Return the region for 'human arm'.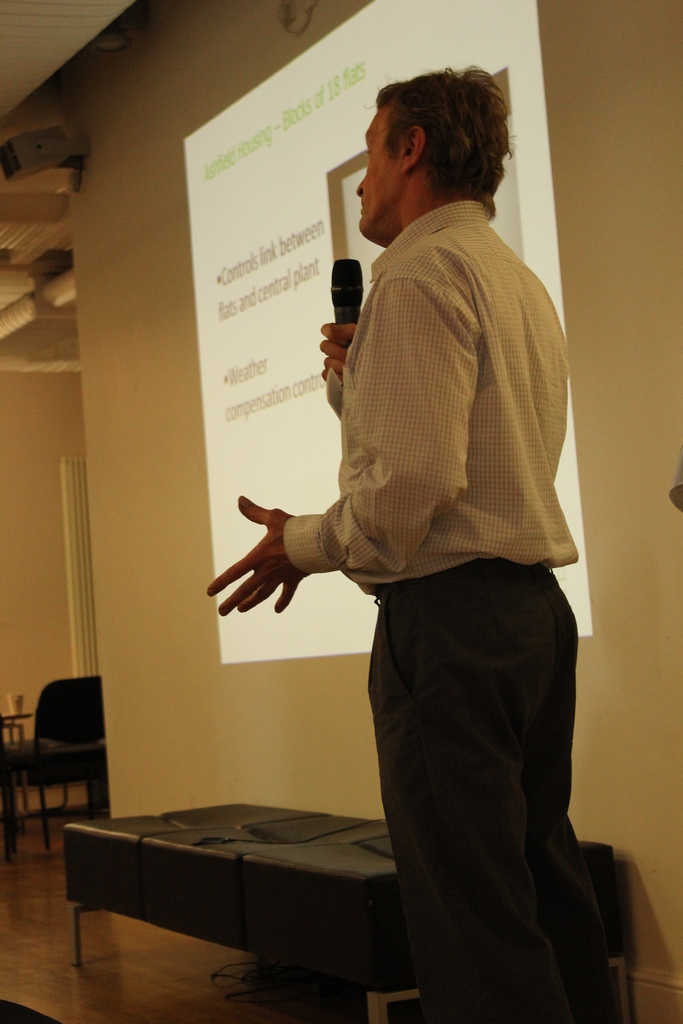
crop(209, 271, 481, 612).
